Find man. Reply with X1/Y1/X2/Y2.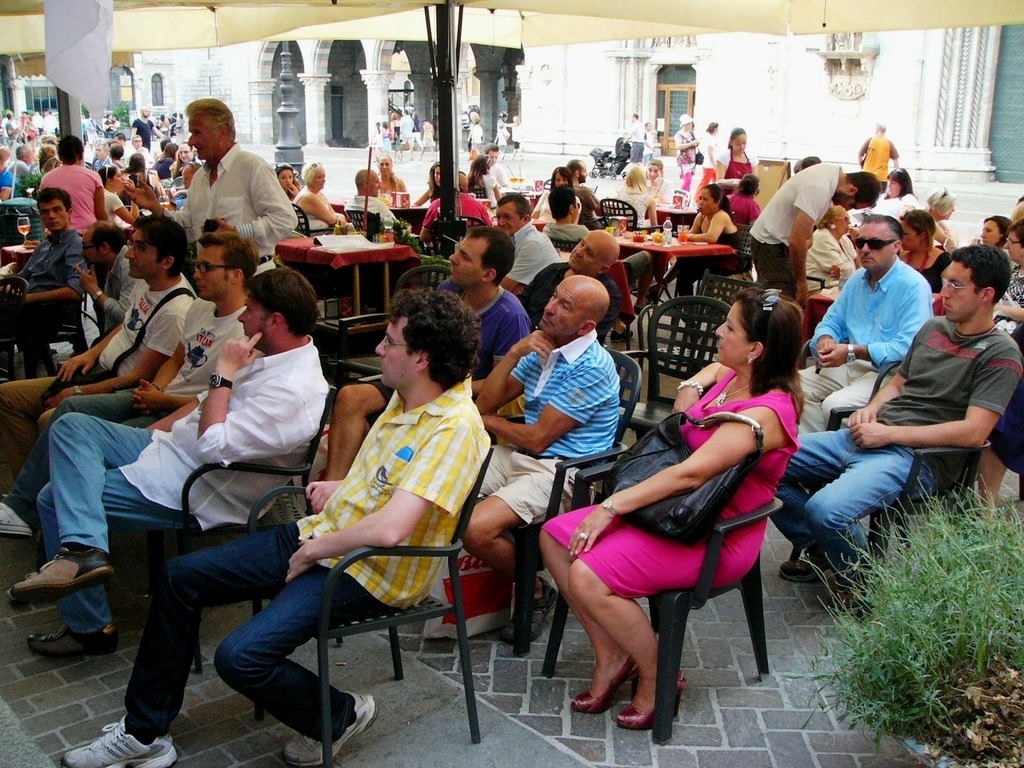
0/228/259/543.
